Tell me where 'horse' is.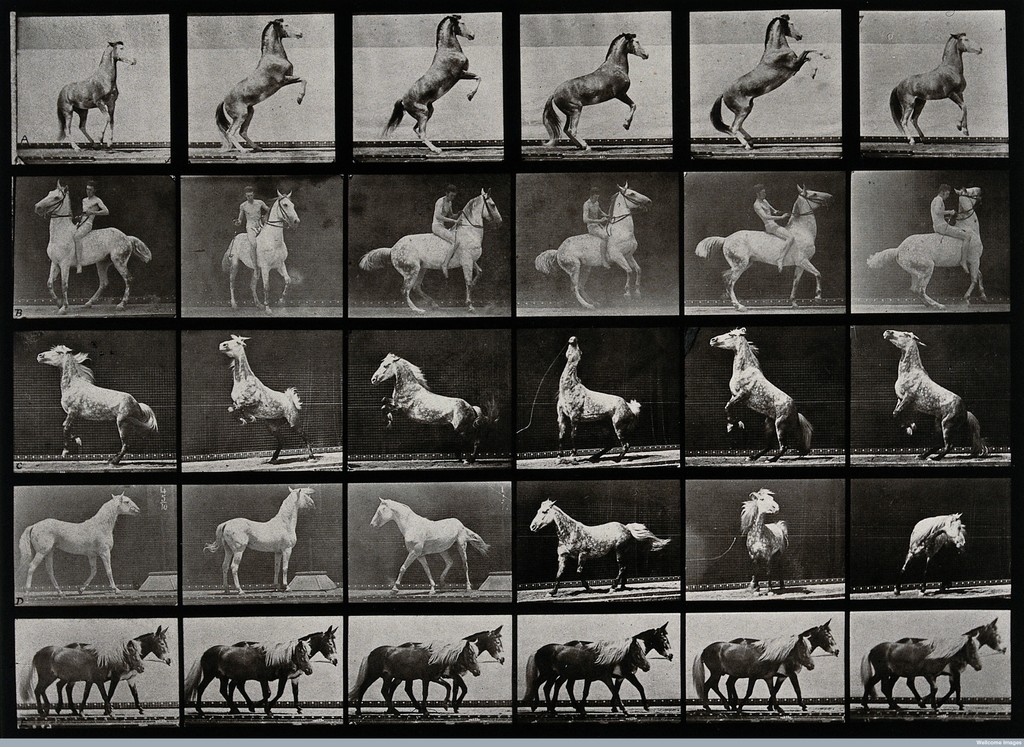
'horse' is at {"left": 893, "top": 510, "right": 968, "bottom": 597}.
